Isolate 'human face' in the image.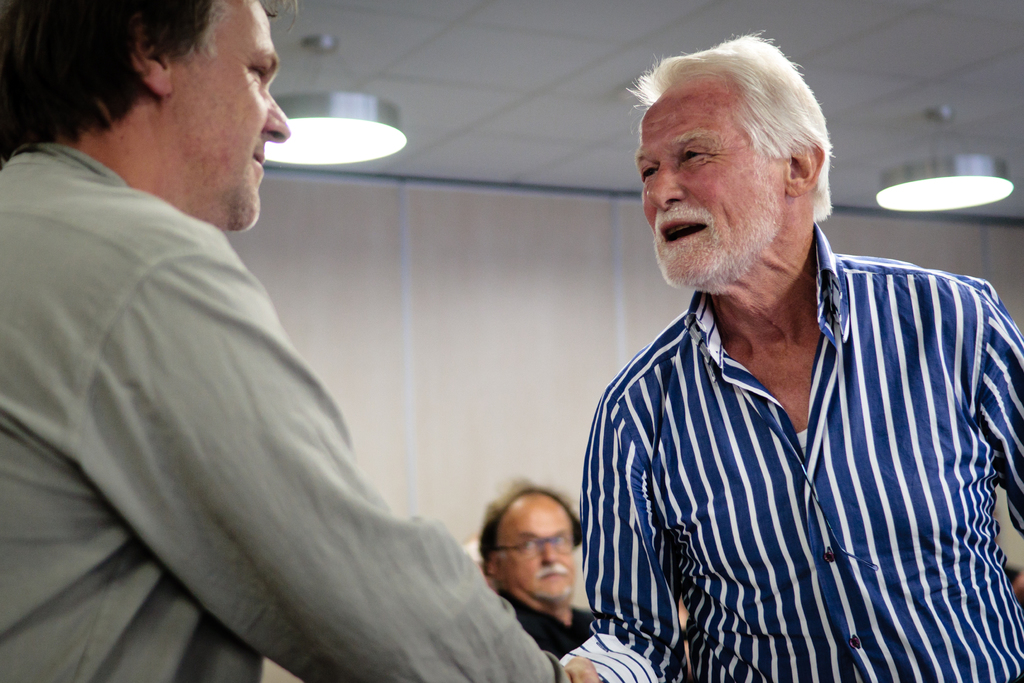
Isolated region: select_region(497, 497, 573, 602).
